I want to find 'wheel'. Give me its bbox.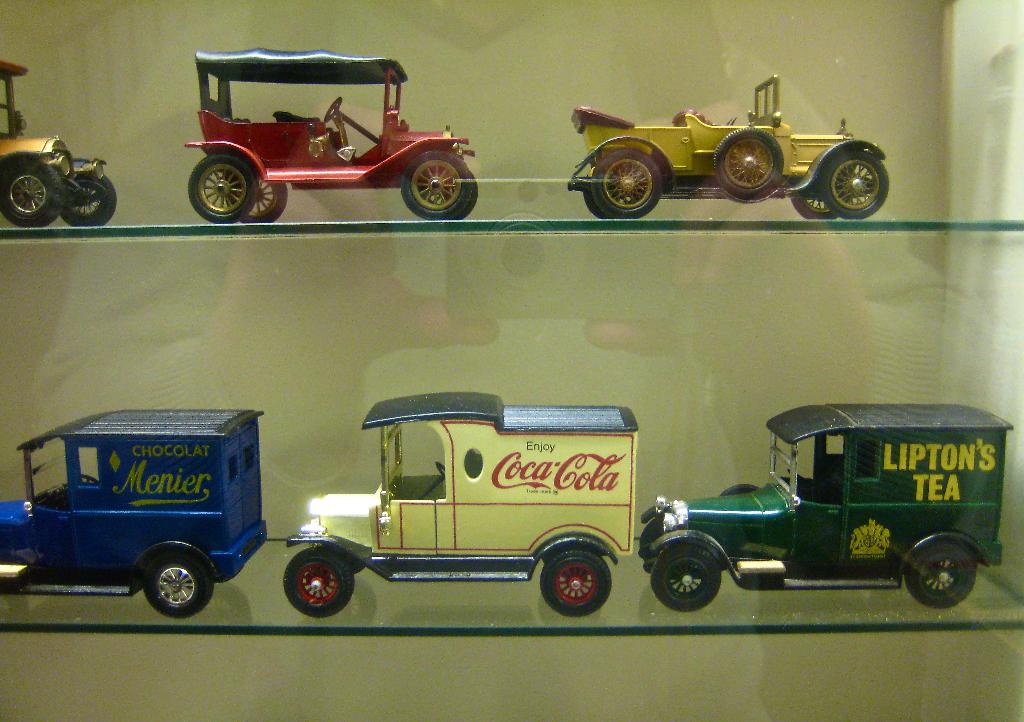
x1=593, y1=148, x2=656, y2=220.
